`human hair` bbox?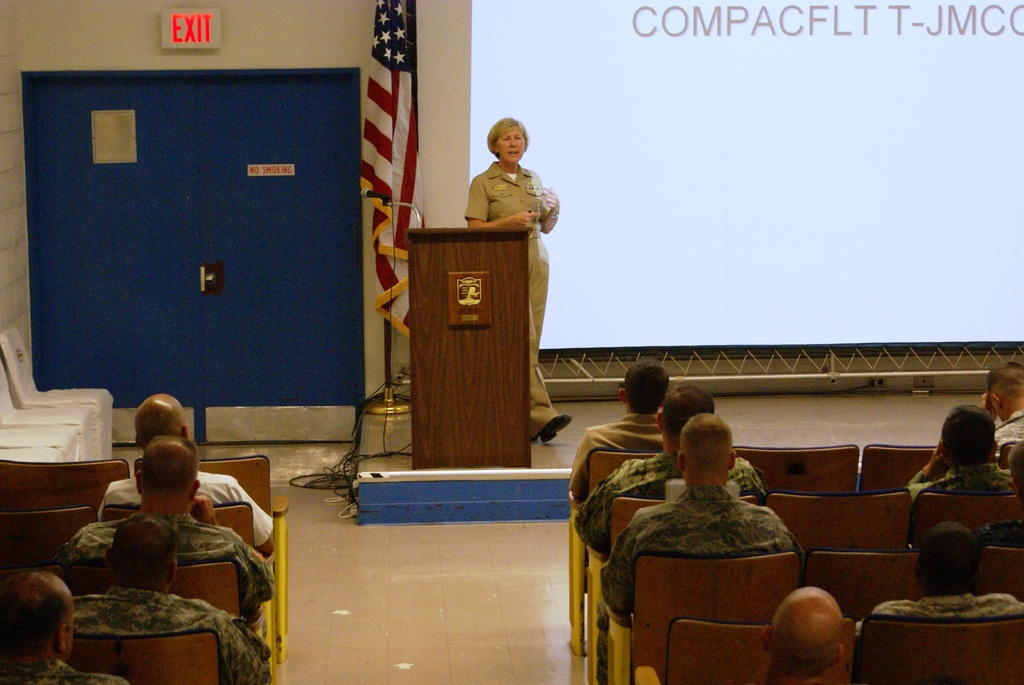
crop(939, 404, 1001, 465)
